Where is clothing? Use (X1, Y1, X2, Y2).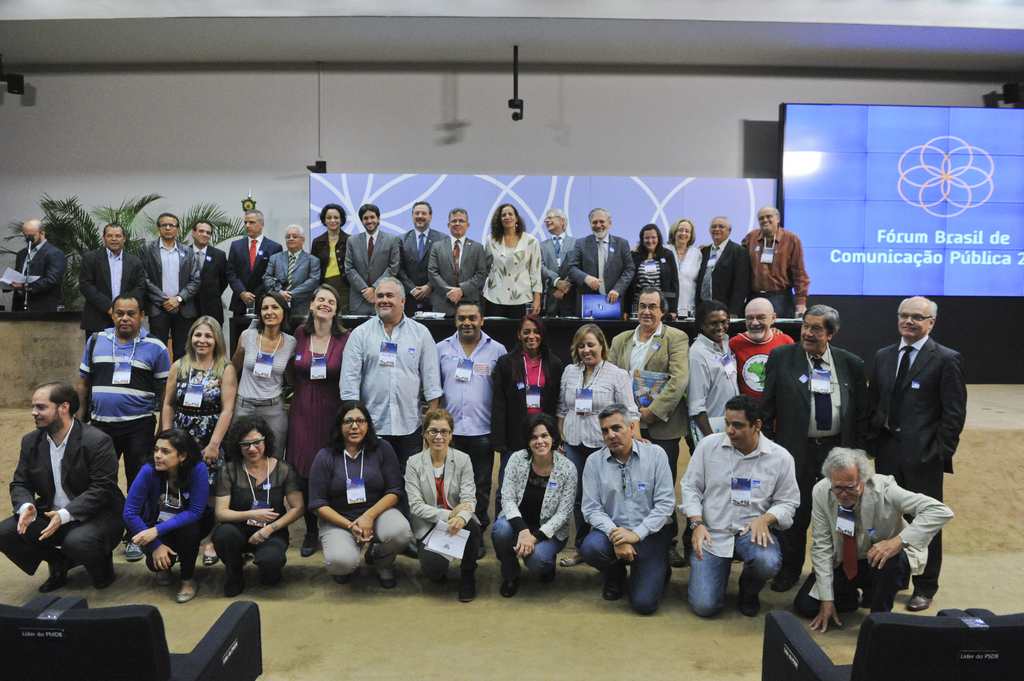
(559, 364, 639, 462).
